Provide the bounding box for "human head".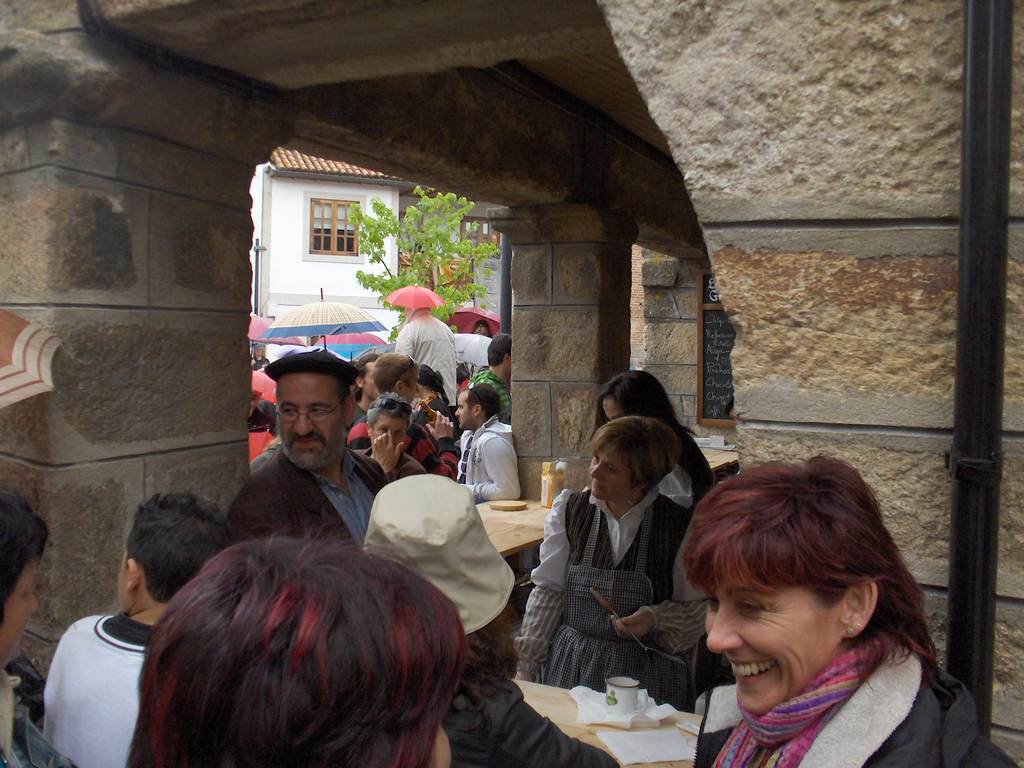
bbox(263, 349, 360, 474).
